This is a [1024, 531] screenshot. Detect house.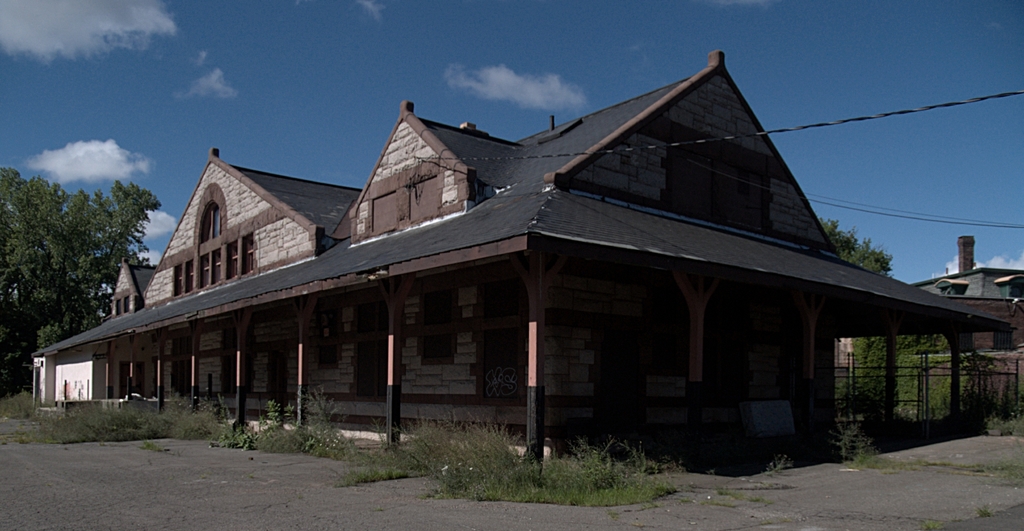
[x1=840, y1=236, x2=1023, y2=347].
